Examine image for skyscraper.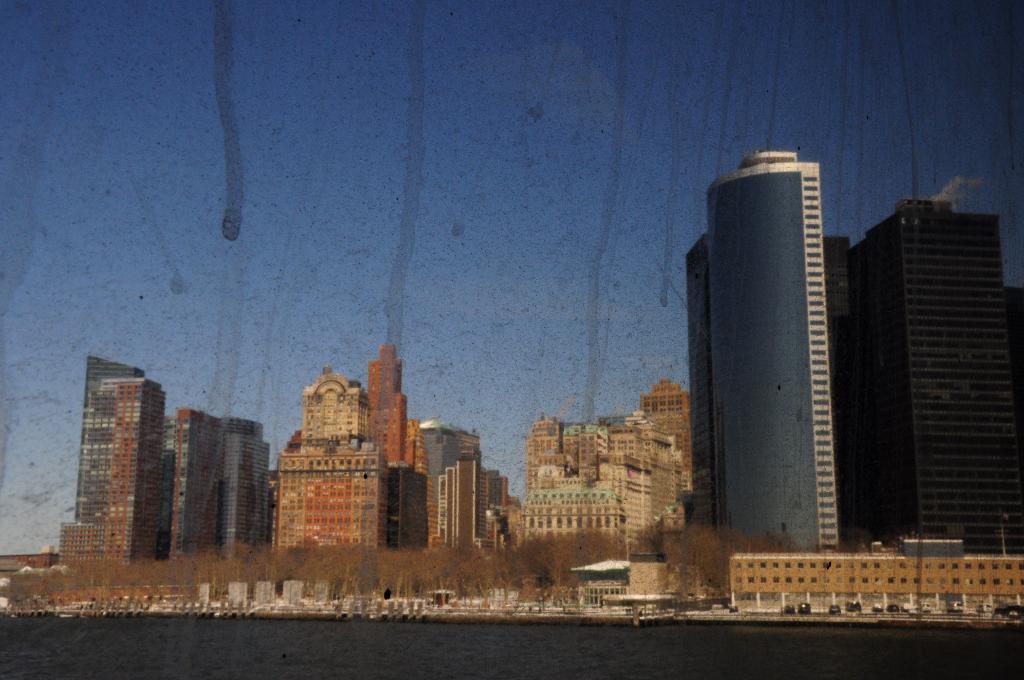
Examination result: [left=163, top=409, right=280, bottom=578].
